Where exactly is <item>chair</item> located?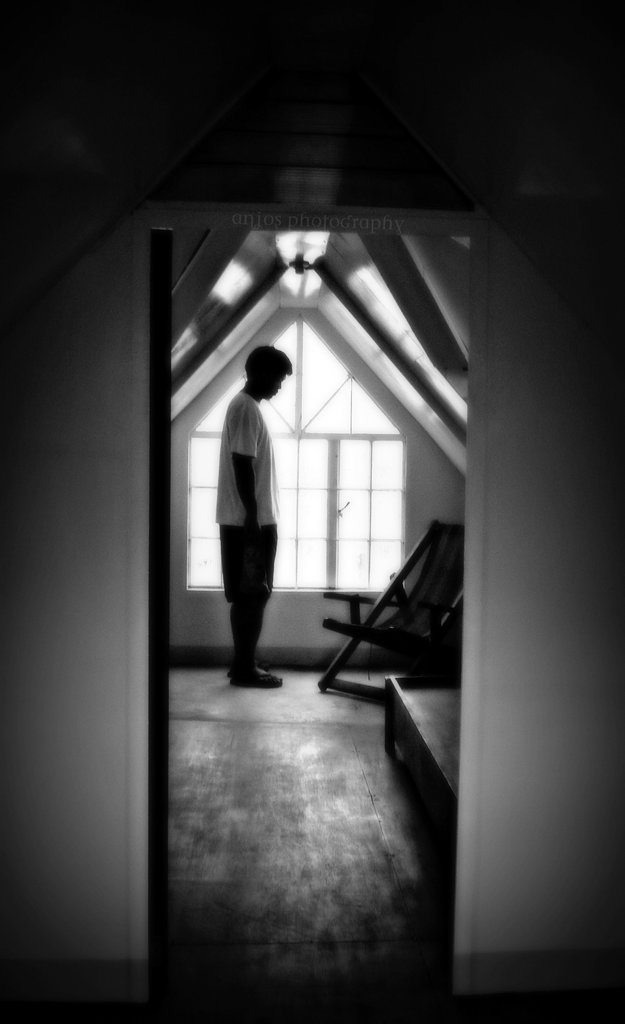
Its bounding box is rect(315, 513, 474, 691).
